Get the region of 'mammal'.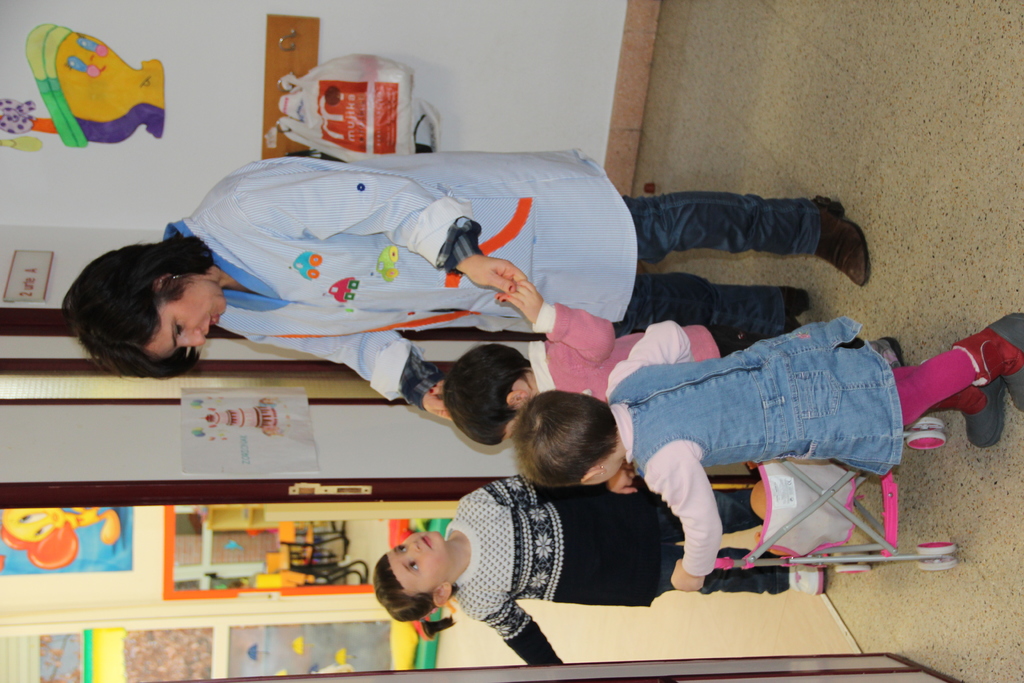
(x1=58, y1=154, x2=870, y2=409).
